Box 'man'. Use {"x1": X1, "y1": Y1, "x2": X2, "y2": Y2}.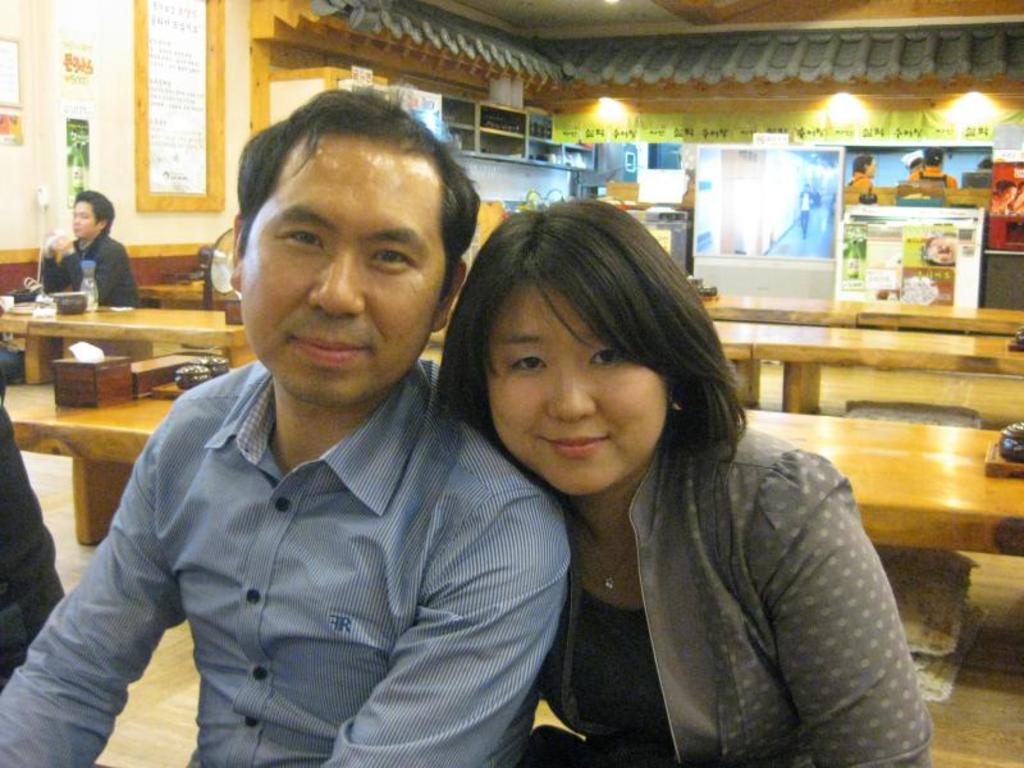
{"x1": 40, "y1": 188, "x2": 146, "y2": 311}.
